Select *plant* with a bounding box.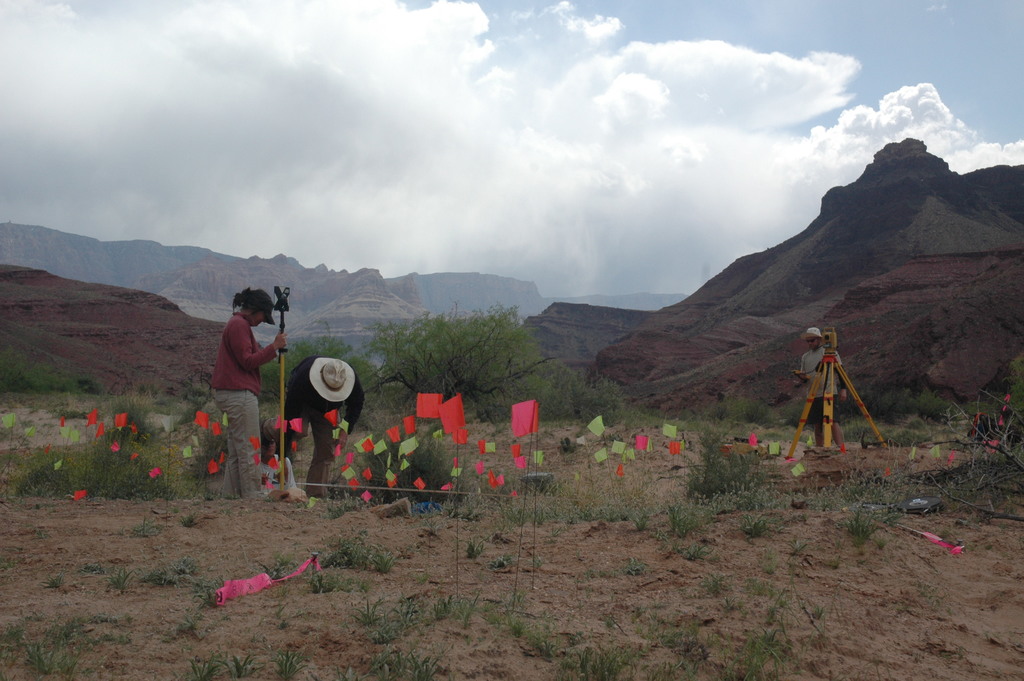
pyautogui.locateOnScreen(316, 541, 365, 574).
